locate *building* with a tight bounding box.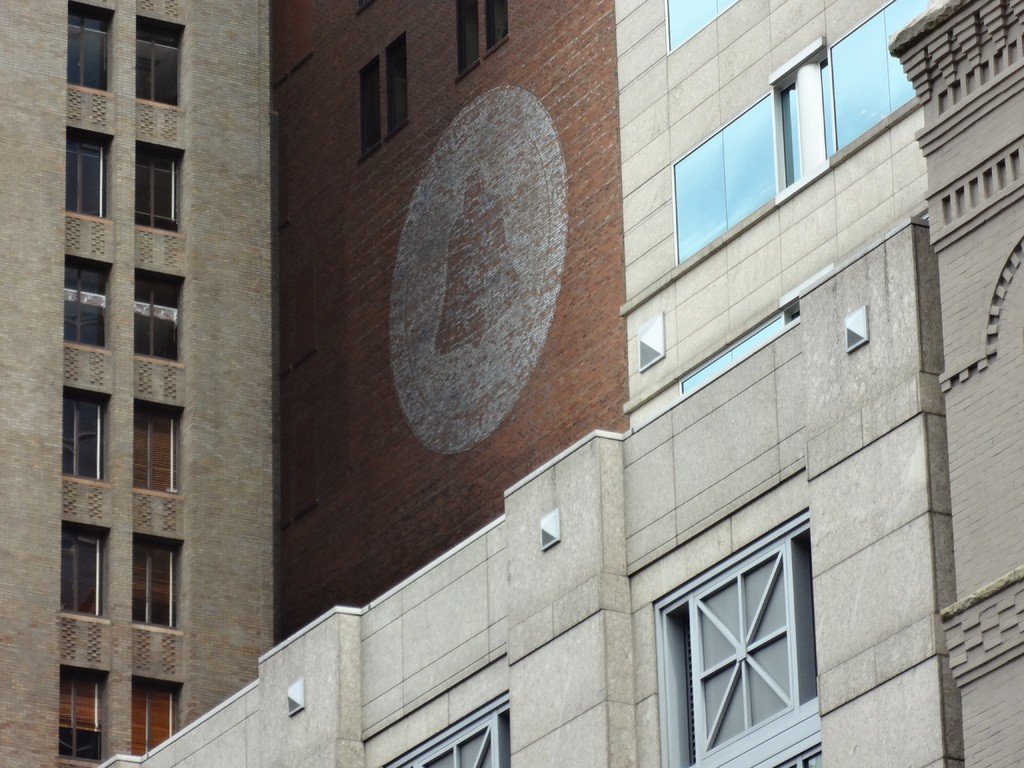
bbox=[0, 0, 275, 767].
